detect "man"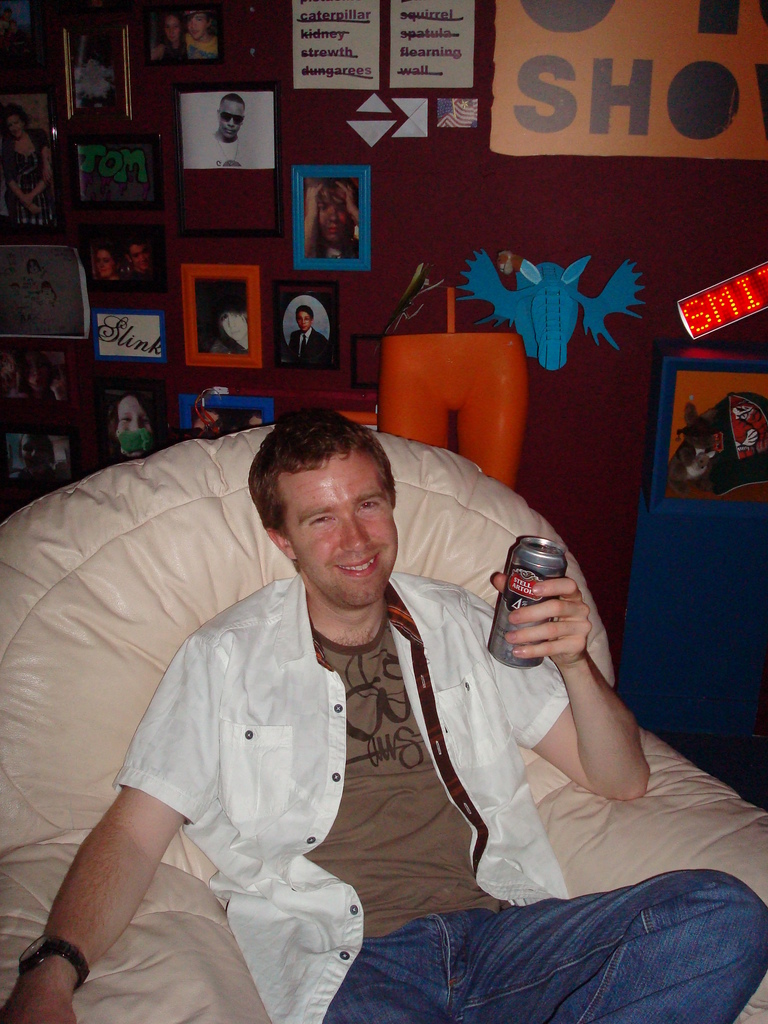
l=0, t=405, r=767, b=1023
